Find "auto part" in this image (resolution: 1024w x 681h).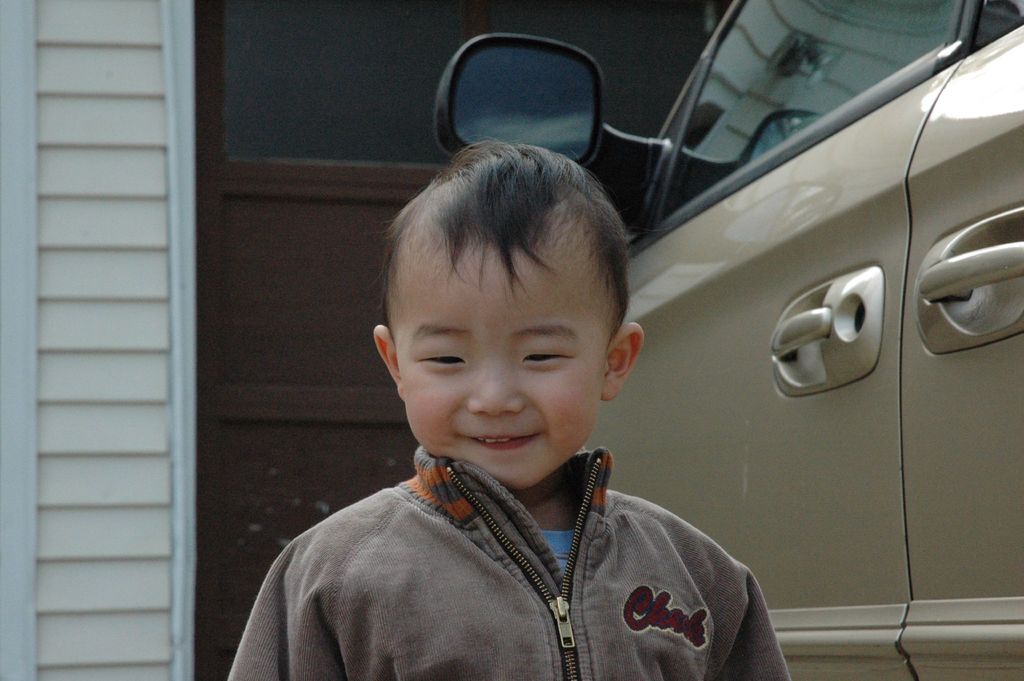
region(424, 38, 632, 167).
